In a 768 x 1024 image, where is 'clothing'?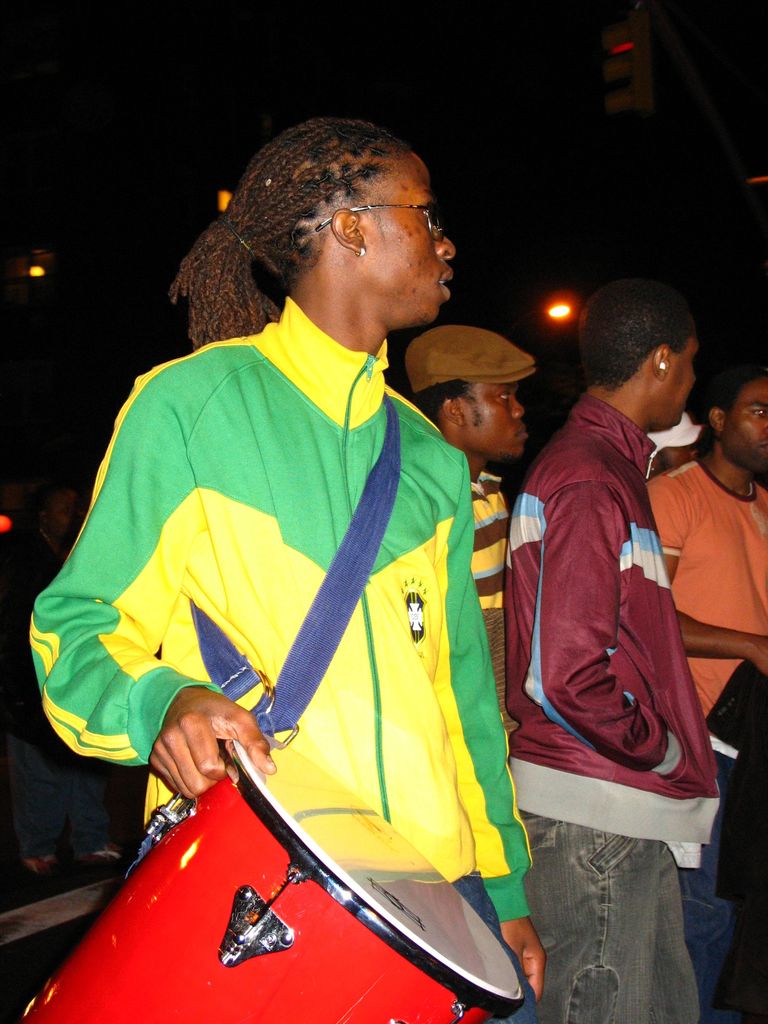
72 249 532 1023.
